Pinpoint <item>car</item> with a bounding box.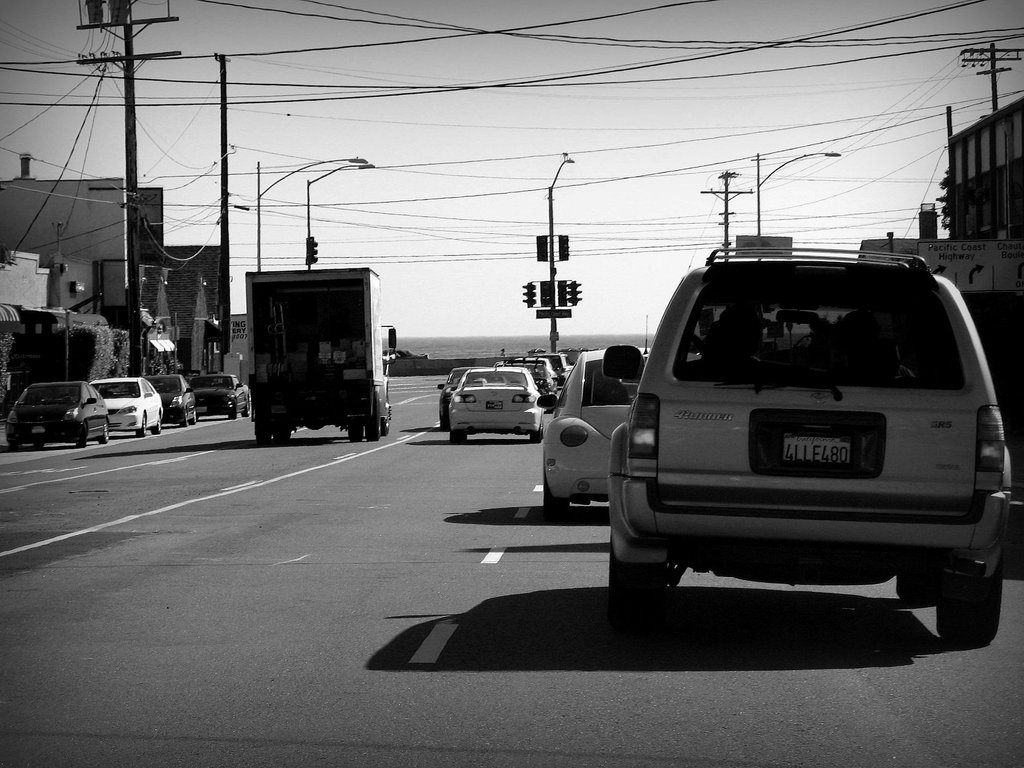
select_region(541, 315, 652, 526).
